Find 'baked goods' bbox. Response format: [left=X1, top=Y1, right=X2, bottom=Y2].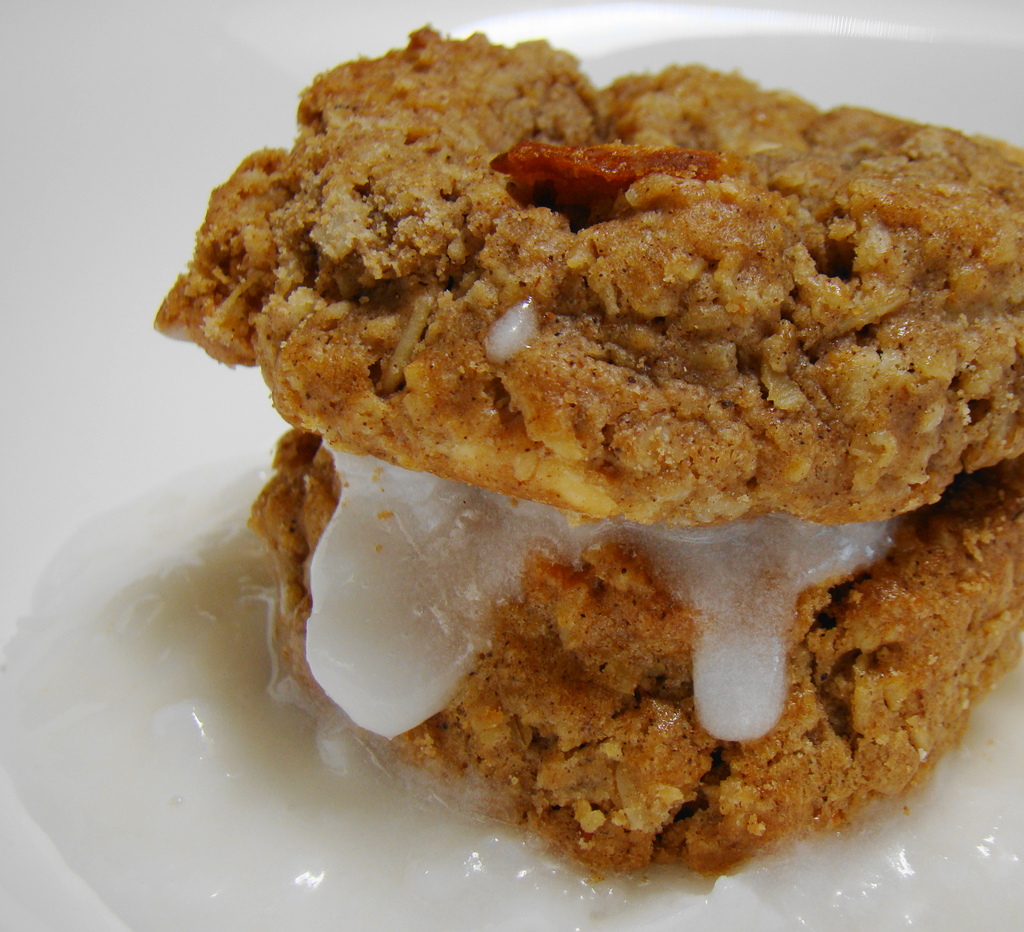
[left=147, top=115, right=1015, bottom=750].
